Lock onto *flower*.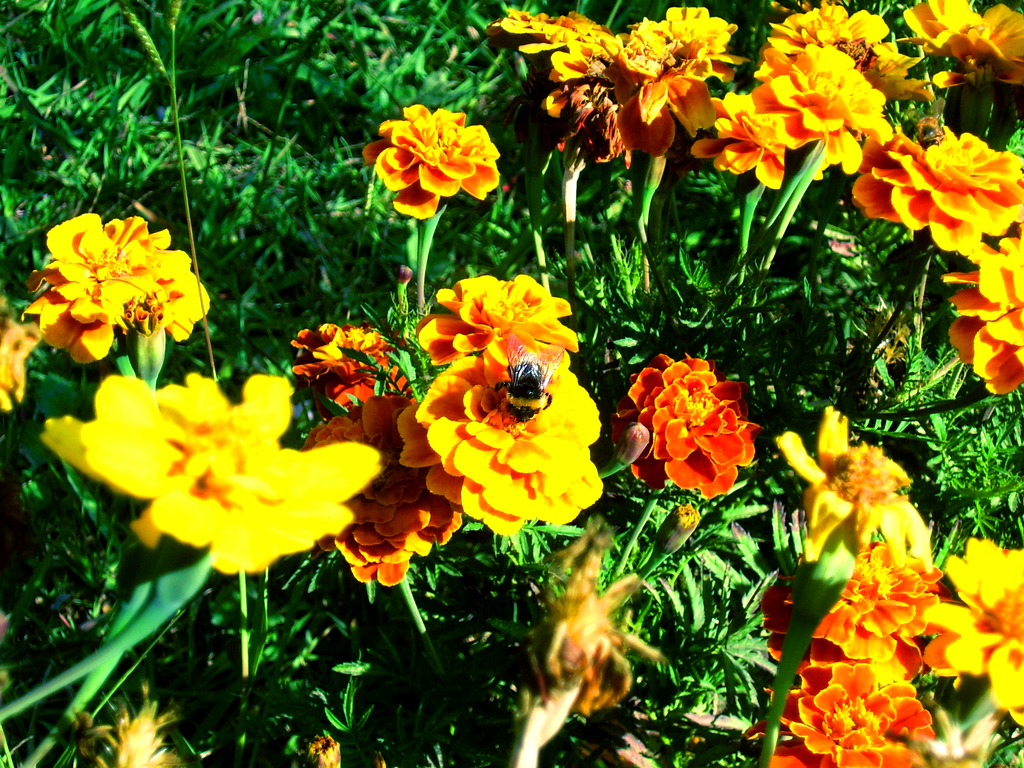
Locked: locate(423, 267, 582, 367).
